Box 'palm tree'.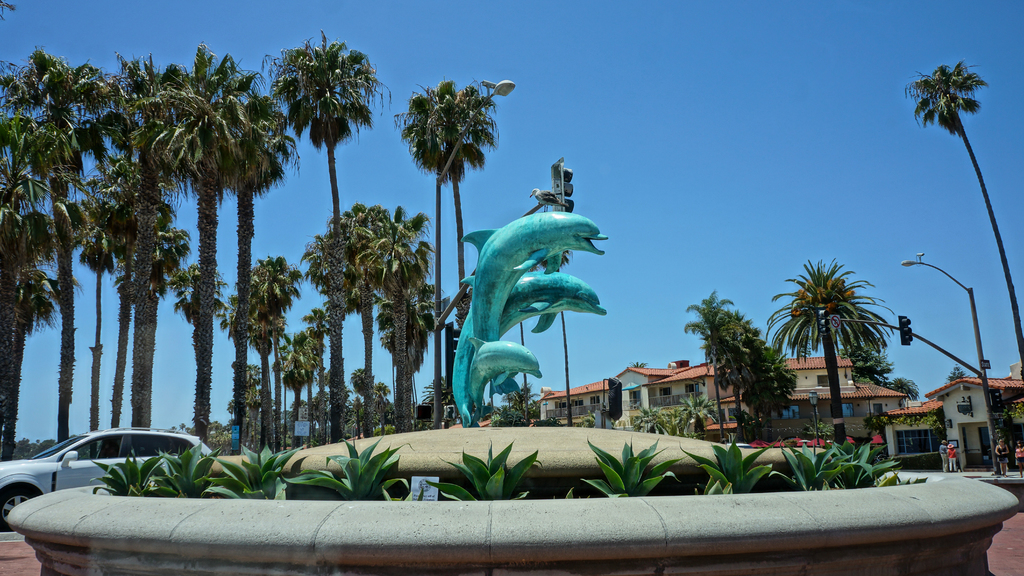
bbox=[0, 180, 56, 419].
